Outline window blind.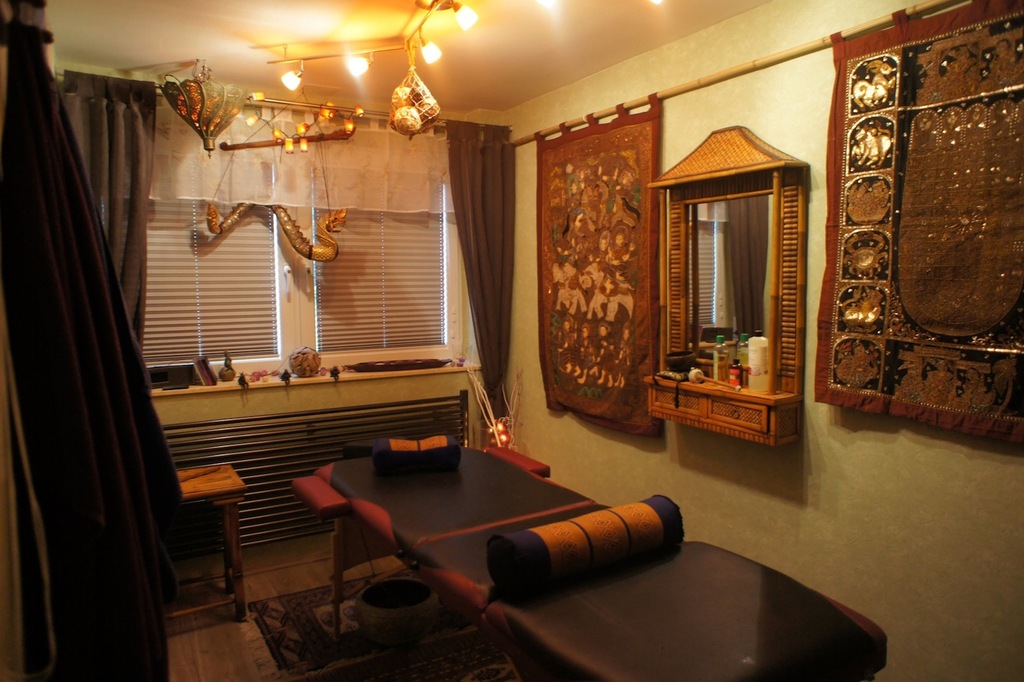
Outline: <region>304, 115, 451, 352</region>.
